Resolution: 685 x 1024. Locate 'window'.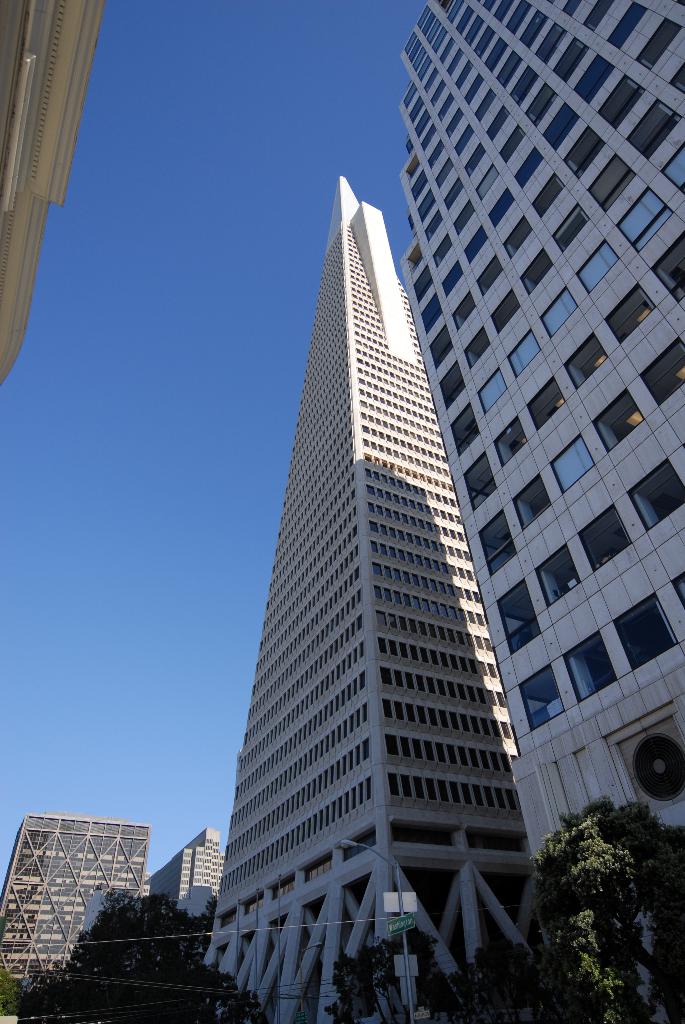
x1=479, y1=260, x2=514, y2=290.
